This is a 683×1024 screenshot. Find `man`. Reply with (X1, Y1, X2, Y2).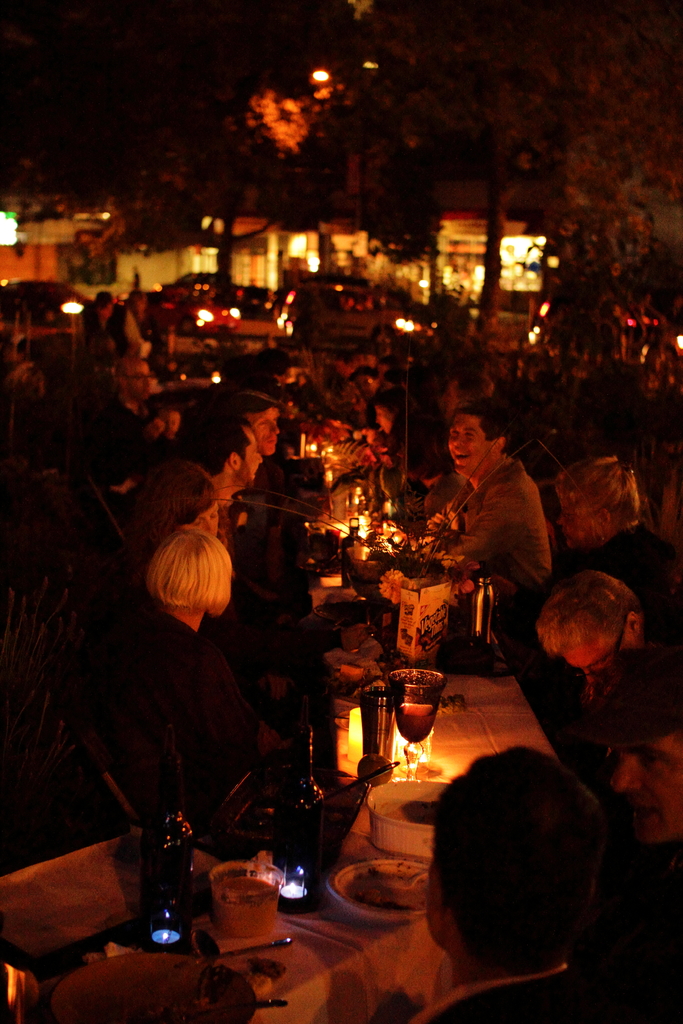
(416, 398, 579, 609).
